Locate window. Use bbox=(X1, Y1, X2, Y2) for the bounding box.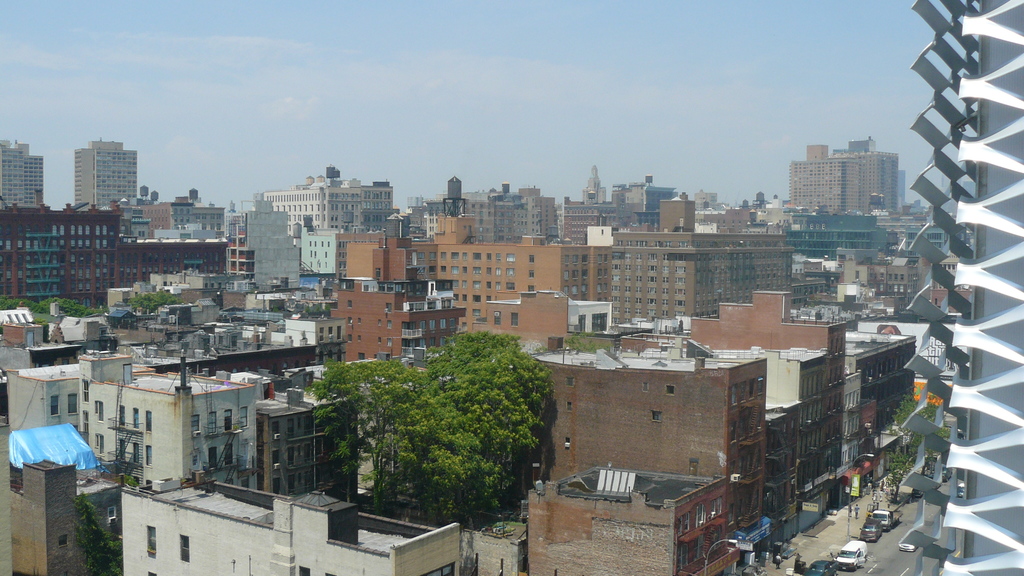
bbox=(564, 440, 572, 445).
